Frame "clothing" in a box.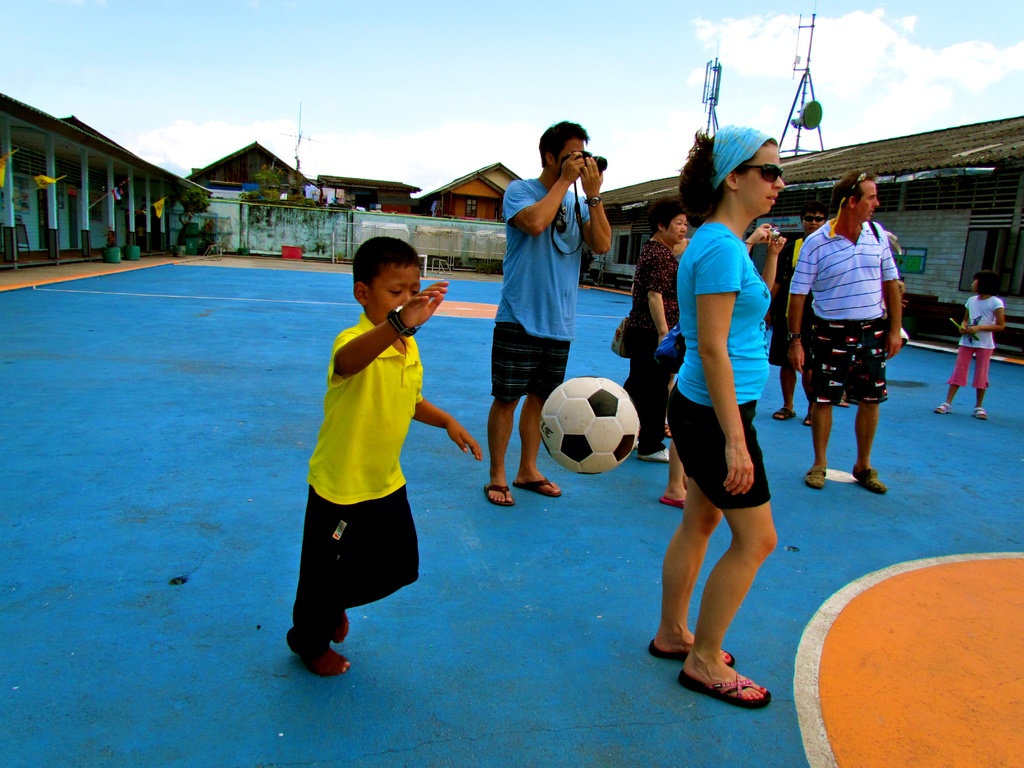
[x1=669, y1=225, x2=771, y2=508].
